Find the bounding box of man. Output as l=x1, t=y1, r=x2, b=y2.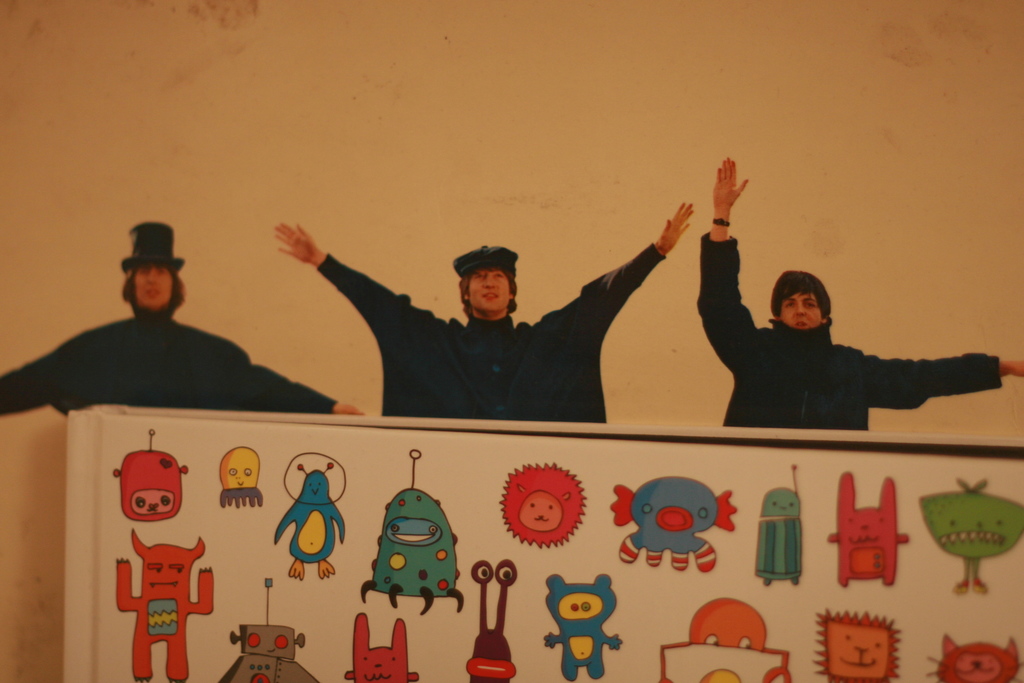
l=0, t=224, r=362, b=411.
